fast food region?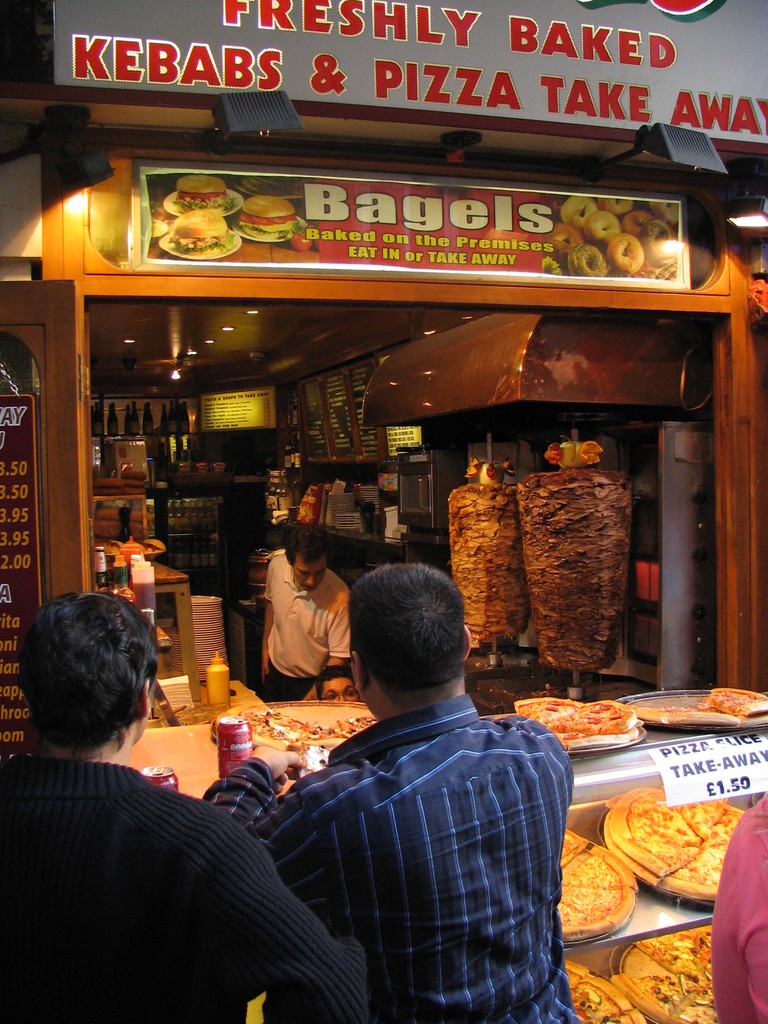
(x1=168, y1=212, x2=228, y2=252)
